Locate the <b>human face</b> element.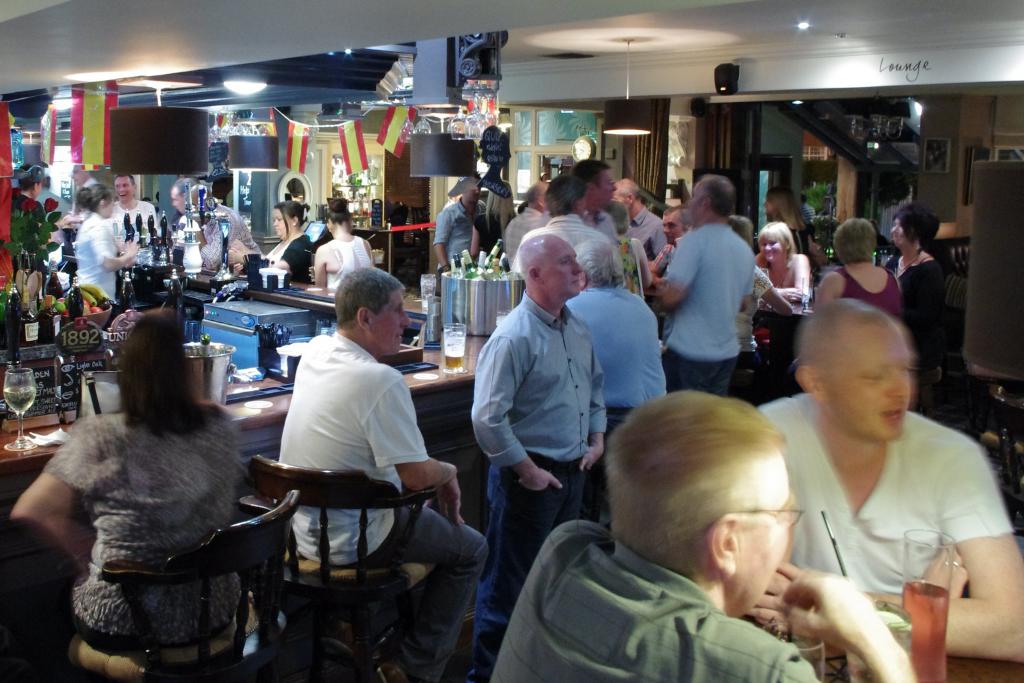
Element bbox: rect(759, 233, 784, 263).
